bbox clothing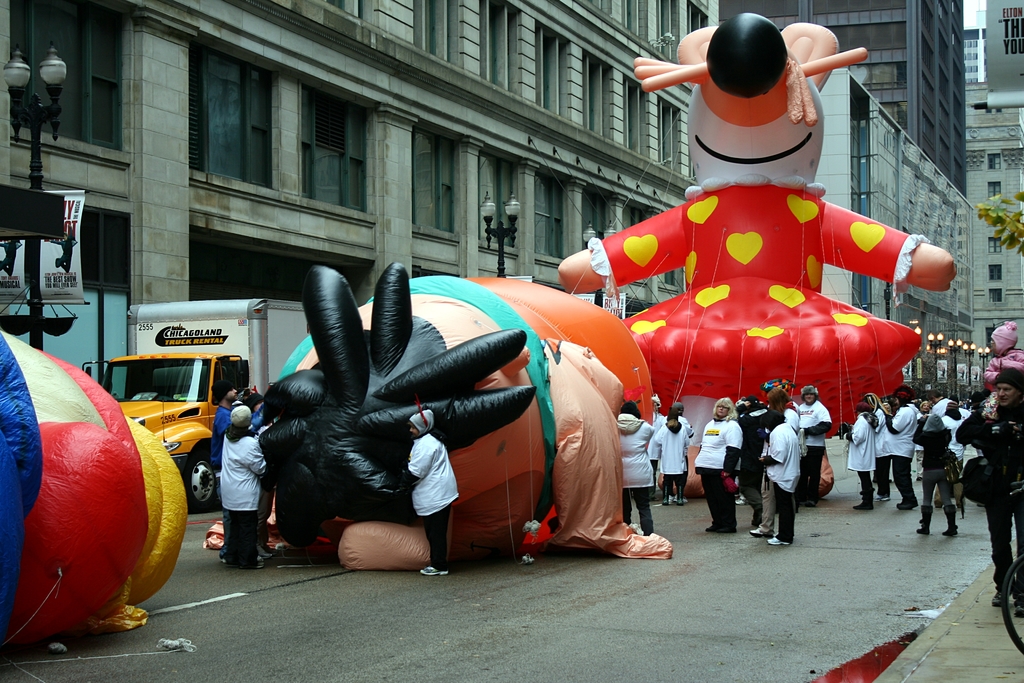
<bbox>755, 424, 797, 546</bbox>
